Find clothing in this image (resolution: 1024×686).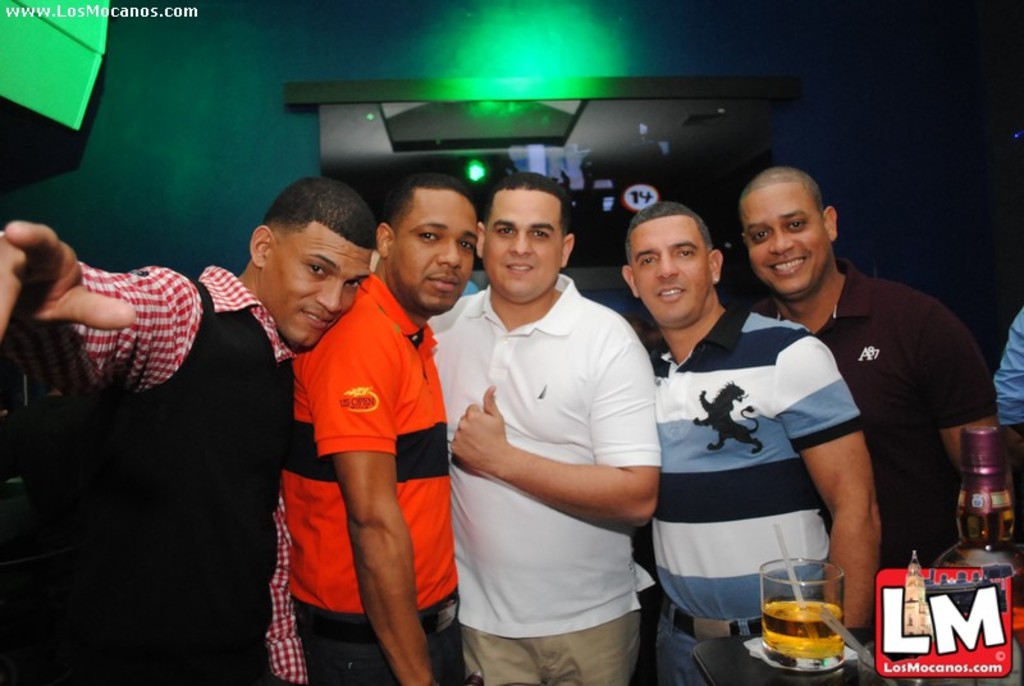
detection(643, 299, 867, 685).
